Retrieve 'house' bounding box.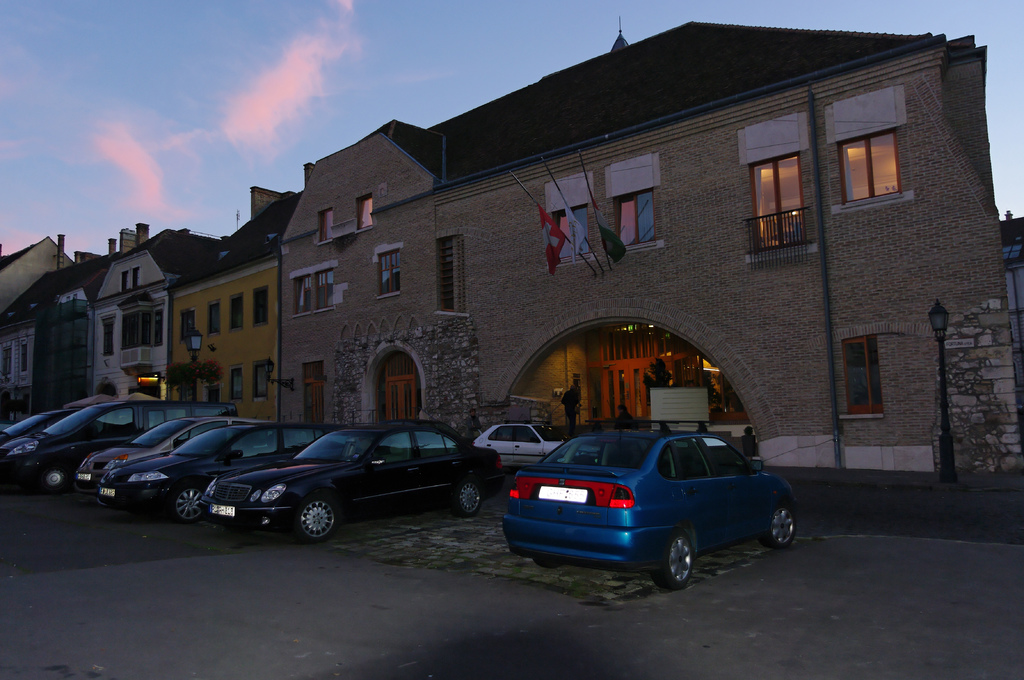
Bounding box: {"left": 0, "top": 239, "right": 102, "bottom": 425}.
